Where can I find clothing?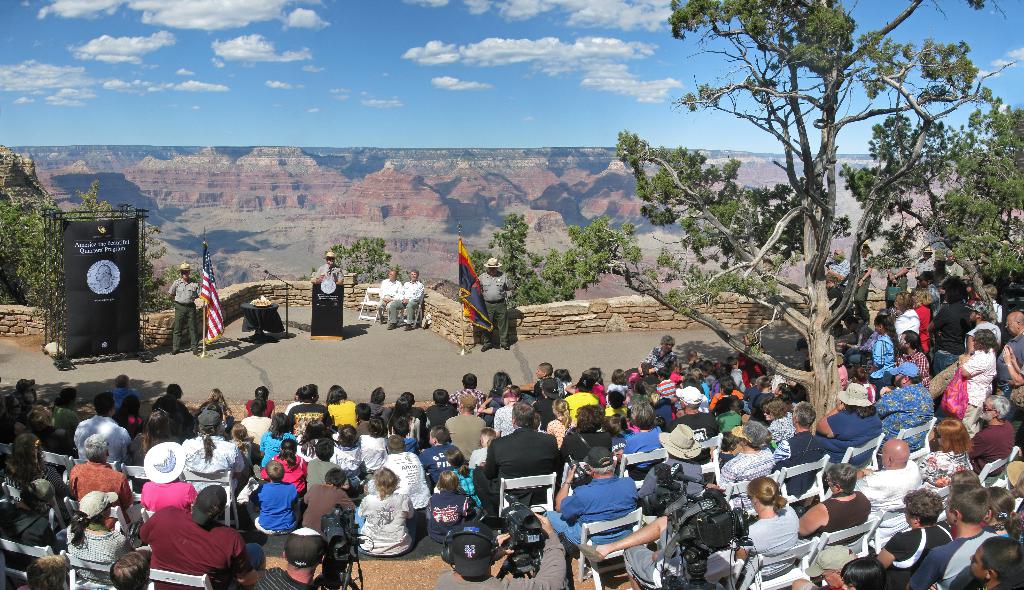
You can find it at select_region(559, 426, 609, 479).
